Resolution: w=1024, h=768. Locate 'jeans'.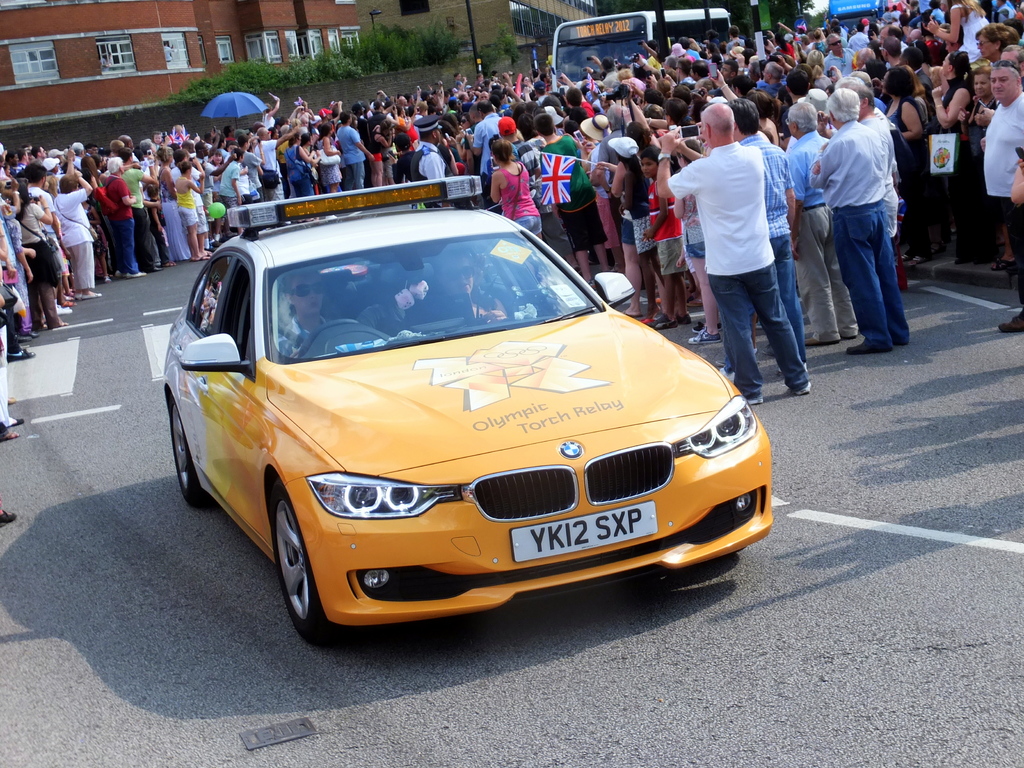
[x1=514, y1=214, x2=540, y2=241].
